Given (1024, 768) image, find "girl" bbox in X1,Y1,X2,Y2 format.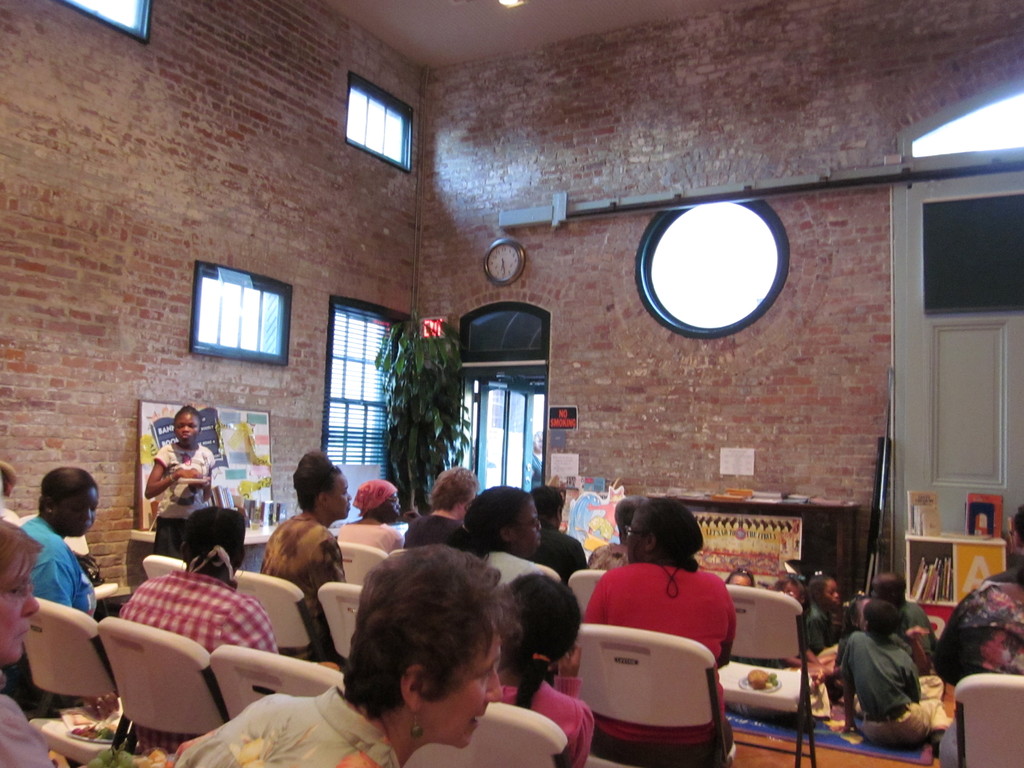
493,561,592,765.
